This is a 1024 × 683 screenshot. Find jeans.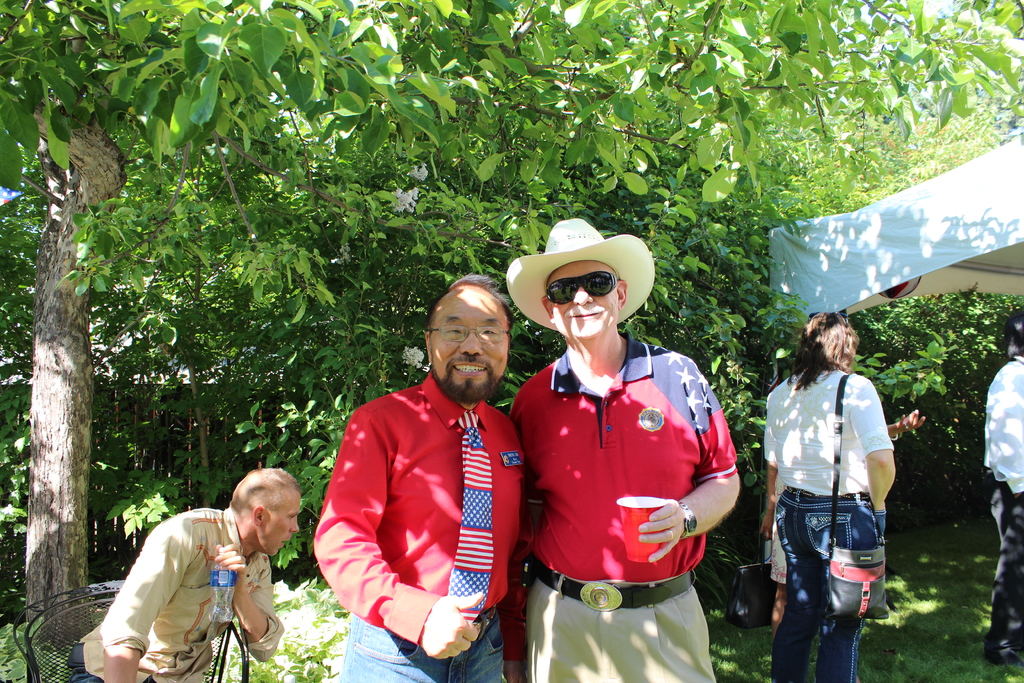
Bounding box: <region>767, 490, 877, 682</region>.
